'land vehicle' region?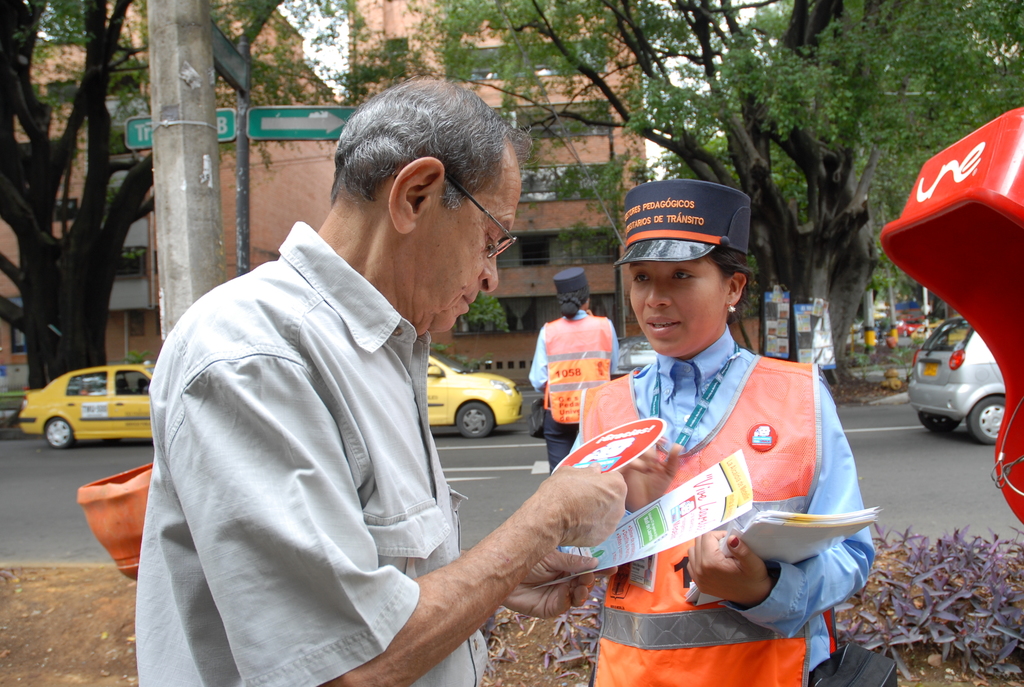
bbox=[530, 333, 656, 438]
